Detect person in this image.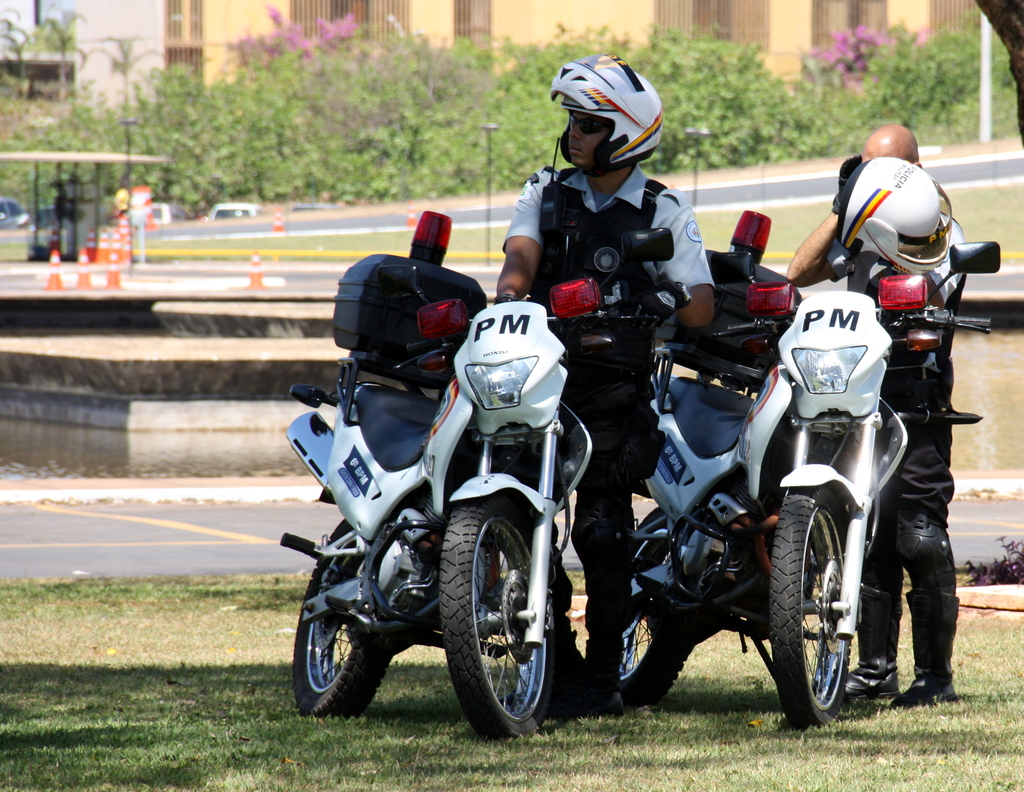
Detection: crop(787, 124, 960, 704).
